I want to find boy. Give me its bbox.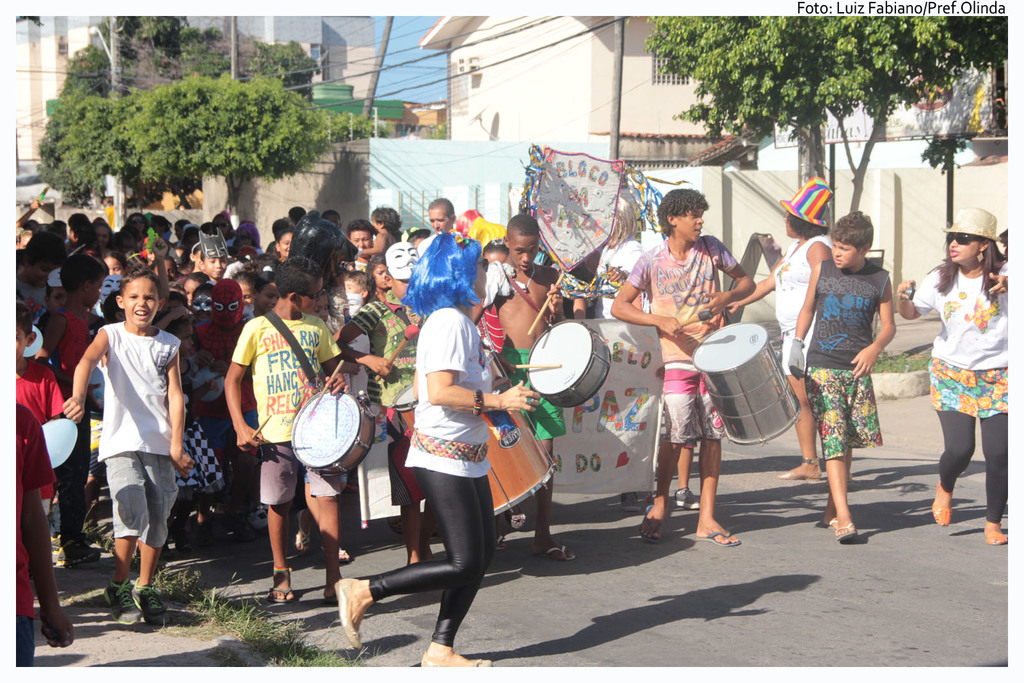
[789, 215, 909, 533].
